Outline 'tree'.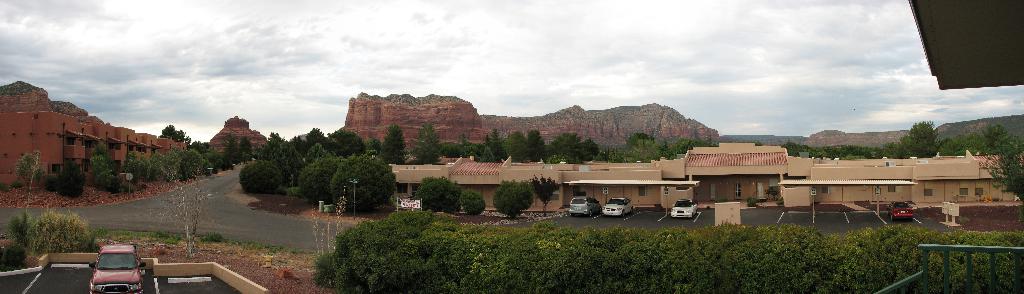
Outline: BBox(899, 117, 939, 162).
